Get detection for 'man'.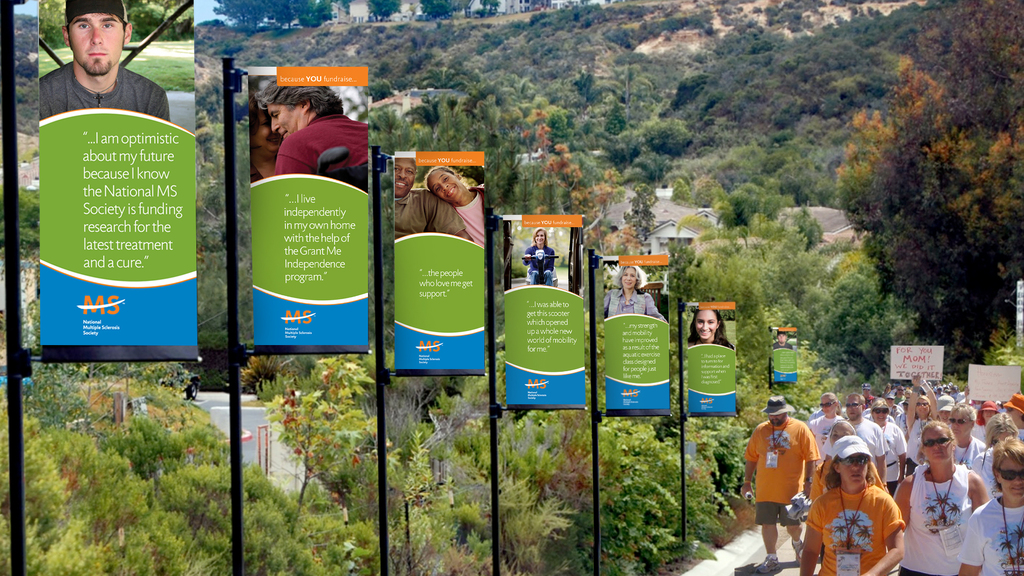
Detection: detection(388, 151, 467, 251).
